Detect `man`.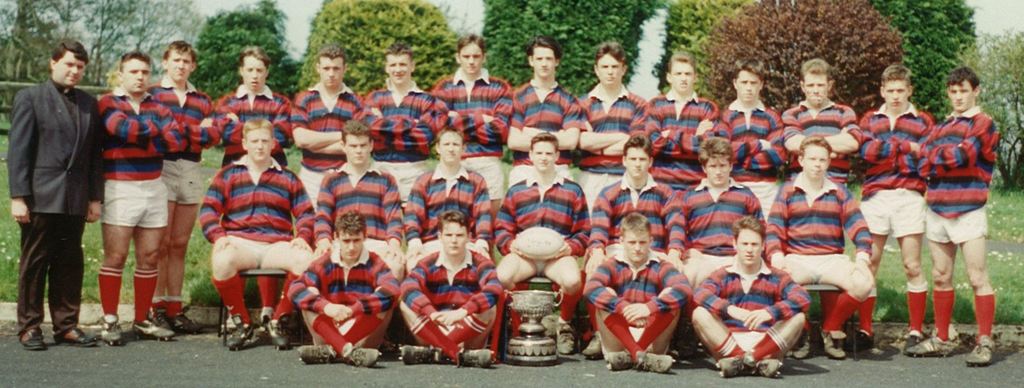
Detected at bbox(292, 210, 398, 366).
